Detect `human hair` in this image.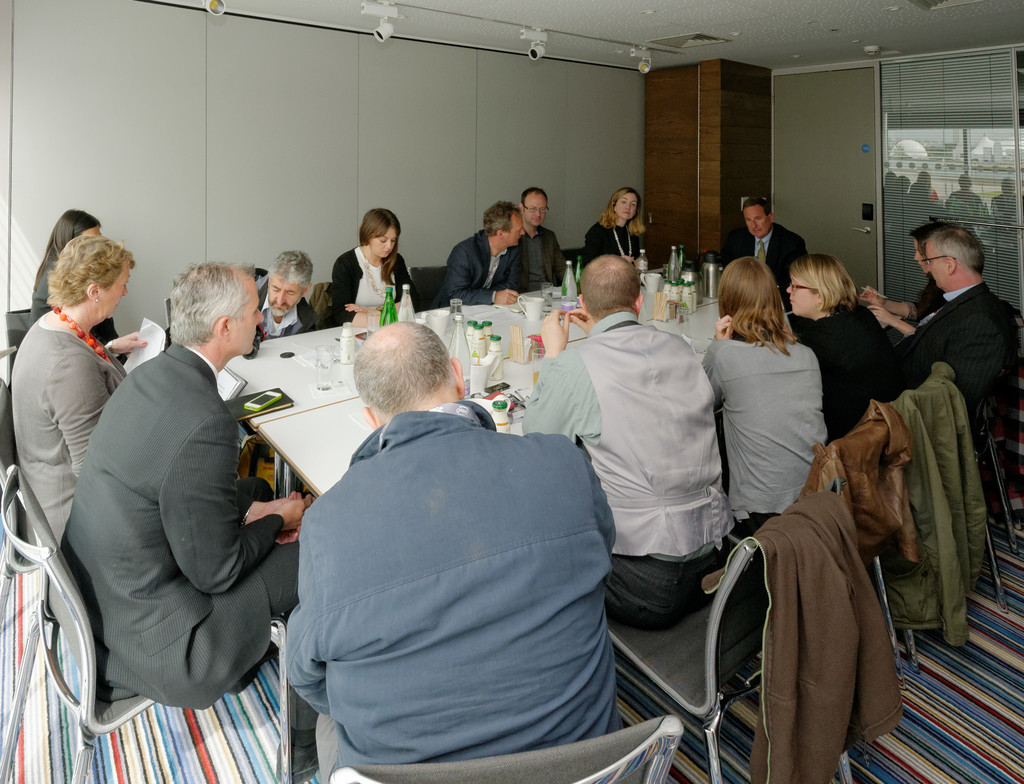
Detection: x1=45, y1=234, x2=140, y2=307.
